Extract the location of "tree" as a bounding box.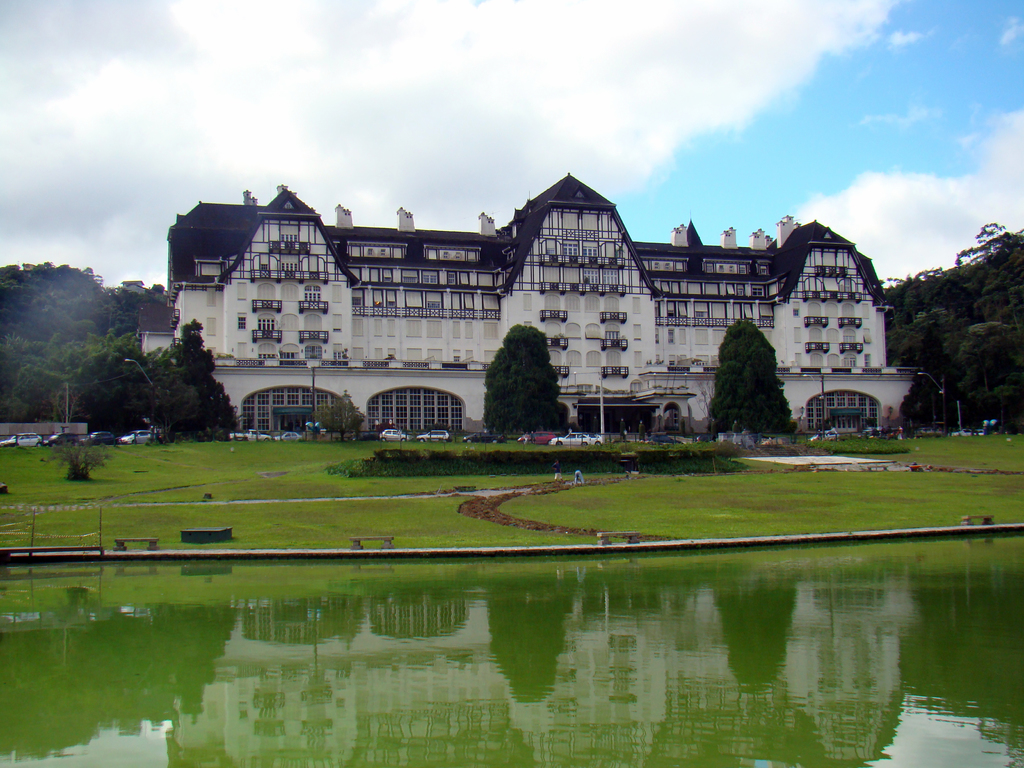
(x1=998, y1=246, x2=1023, y2=305).
